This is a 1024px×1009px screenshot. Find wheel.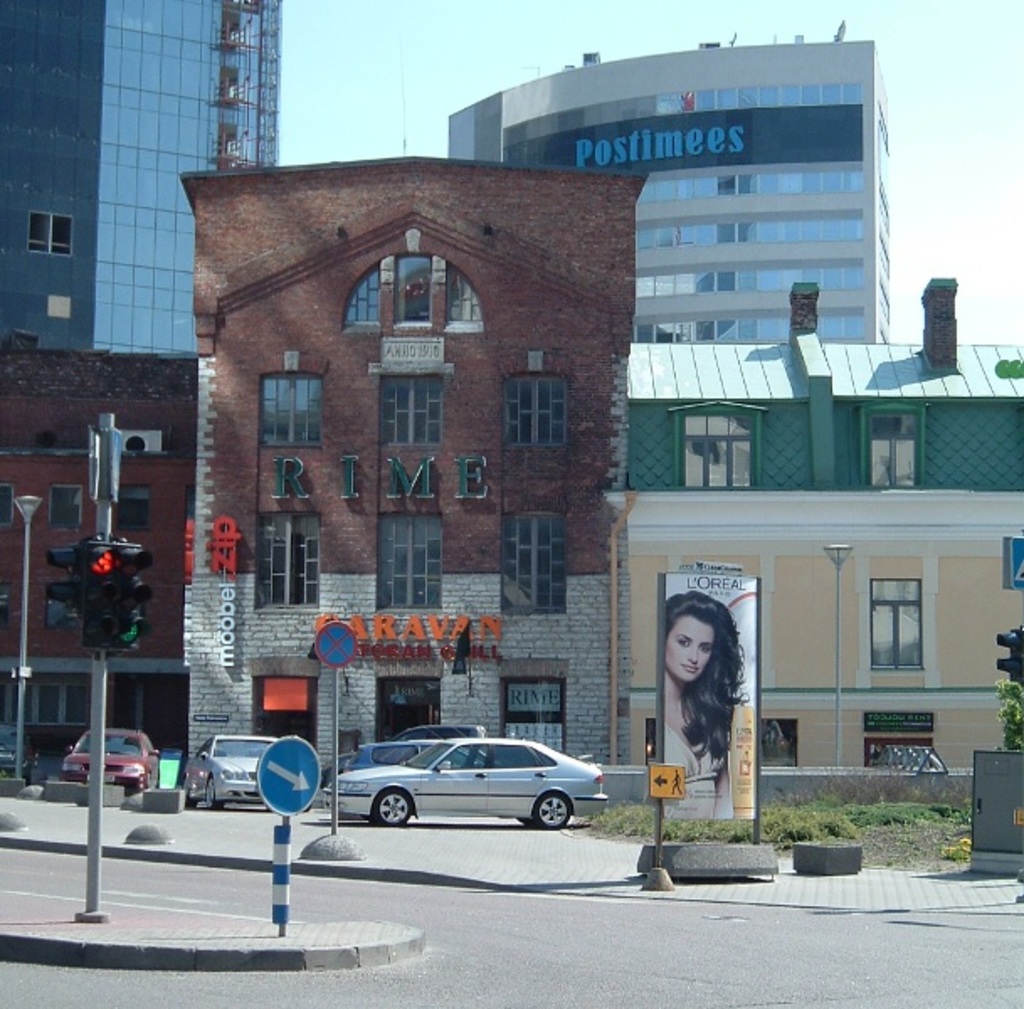
Bounding box: <region>372, 785, 410, 826</region>.
